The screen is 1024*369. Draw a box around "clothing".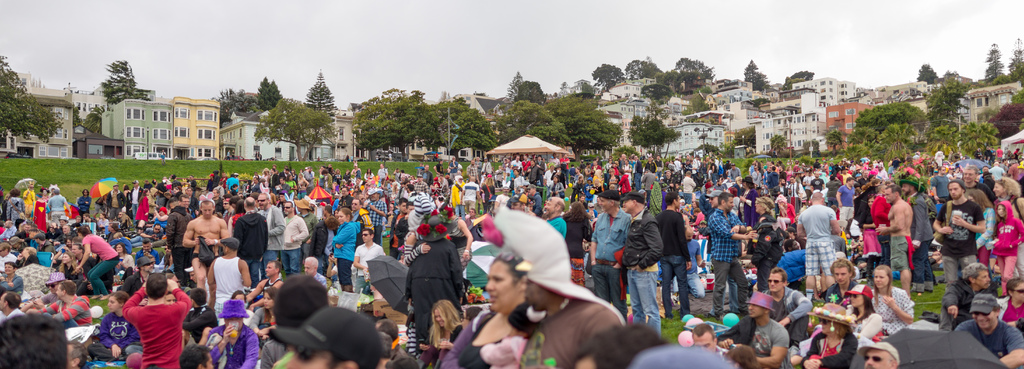
rect(940, 246, 968, 306).
